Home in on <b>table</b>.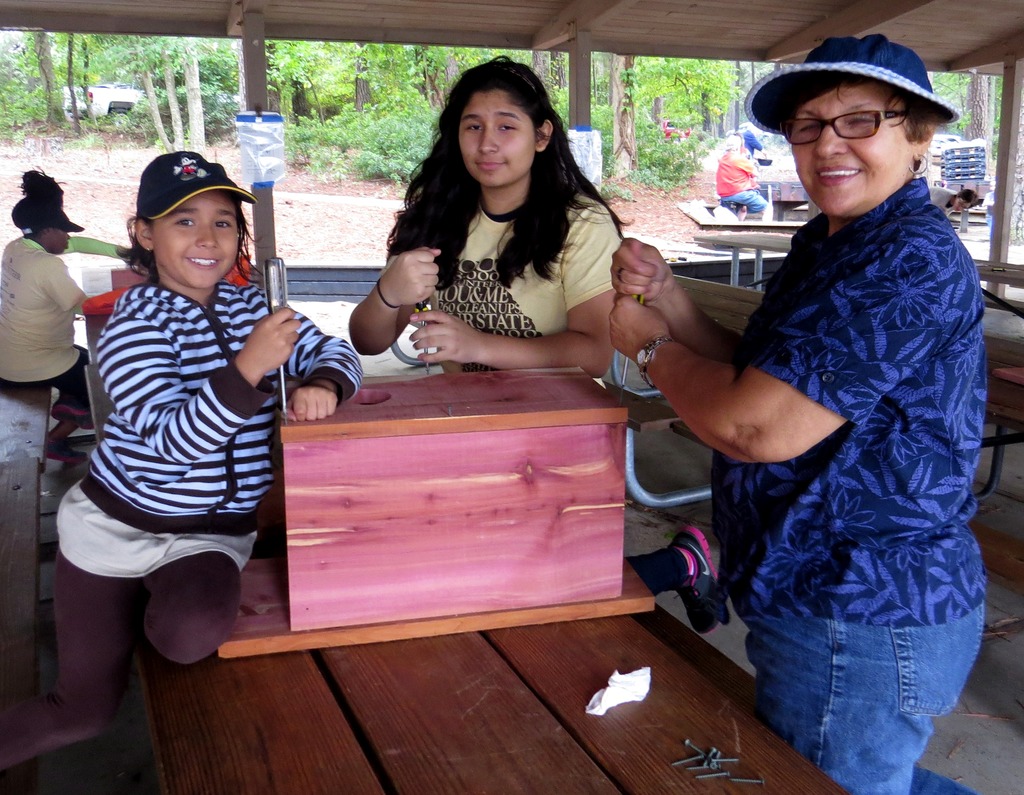
Homed in at box=[971, 258, 1023, 290].
